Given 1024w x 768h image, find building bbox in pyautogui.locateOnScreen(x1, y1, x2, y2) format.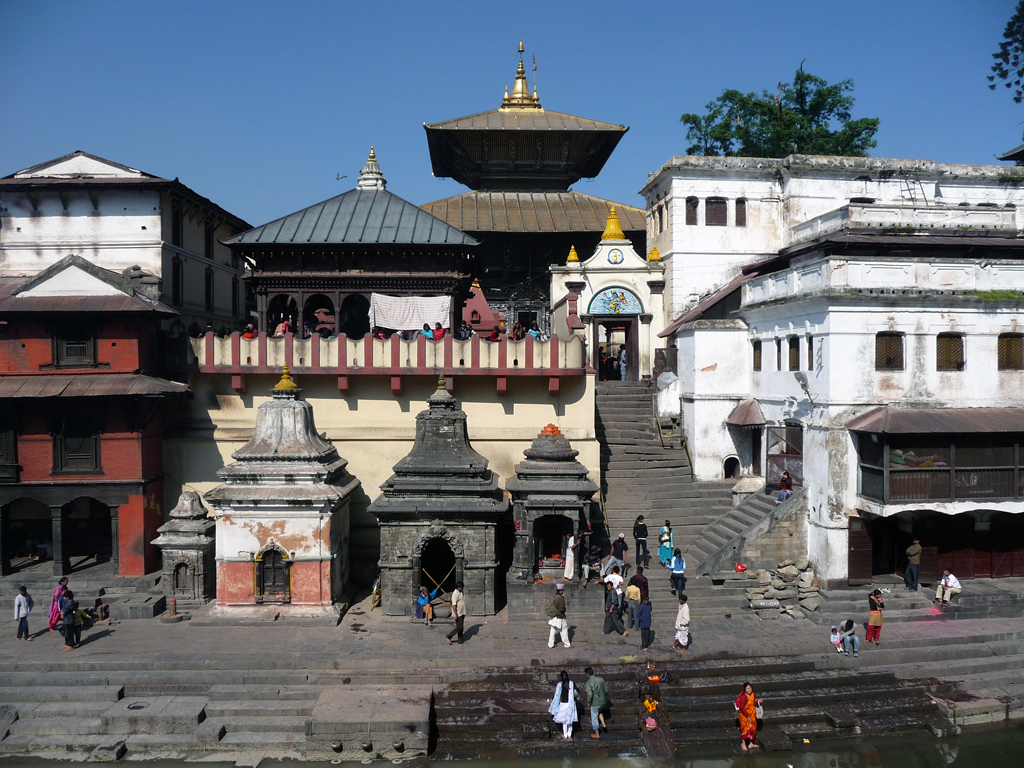
pyautogui.locateOnScreen(183, 45, 663, 575).
